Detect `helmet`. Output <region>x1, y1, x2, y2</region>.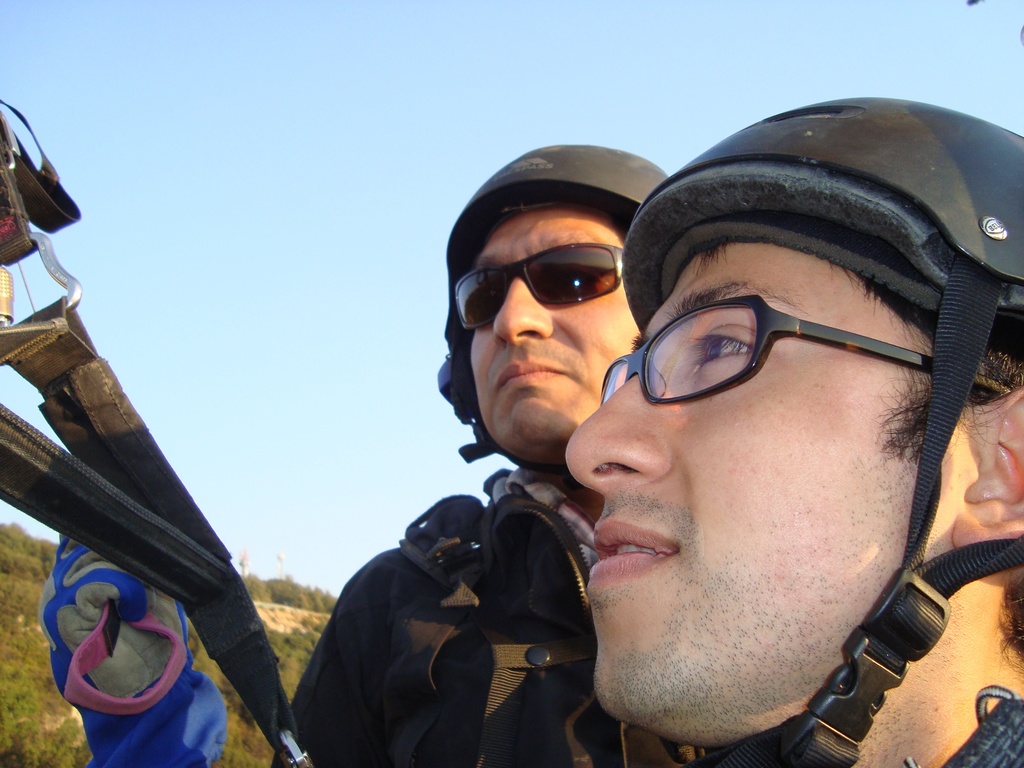
<region>440, 129, 659, 467</region>.
